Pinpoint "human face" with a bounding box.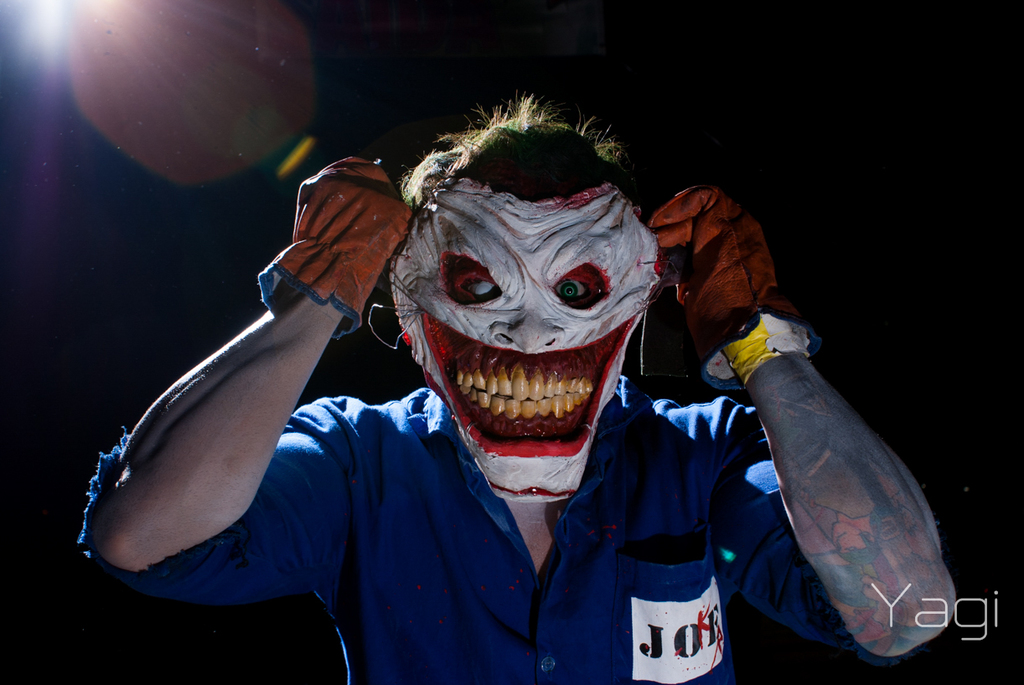
{"left": 410, "top": 204, "right": 640, "bottom": 502}.
